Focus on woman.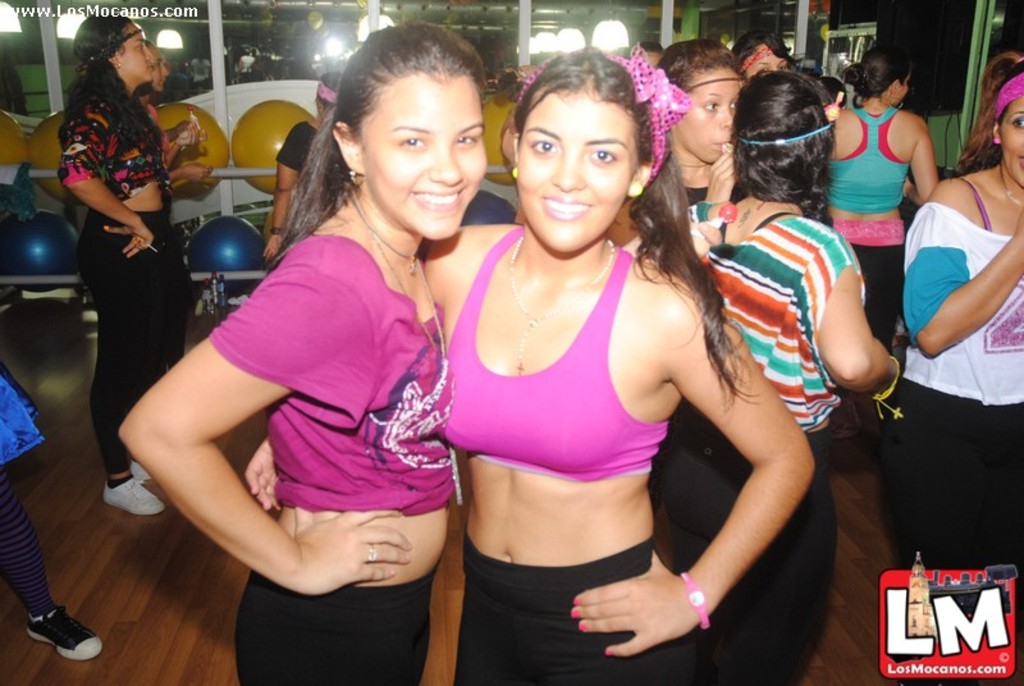
Focused at 893 50 1023 570.
